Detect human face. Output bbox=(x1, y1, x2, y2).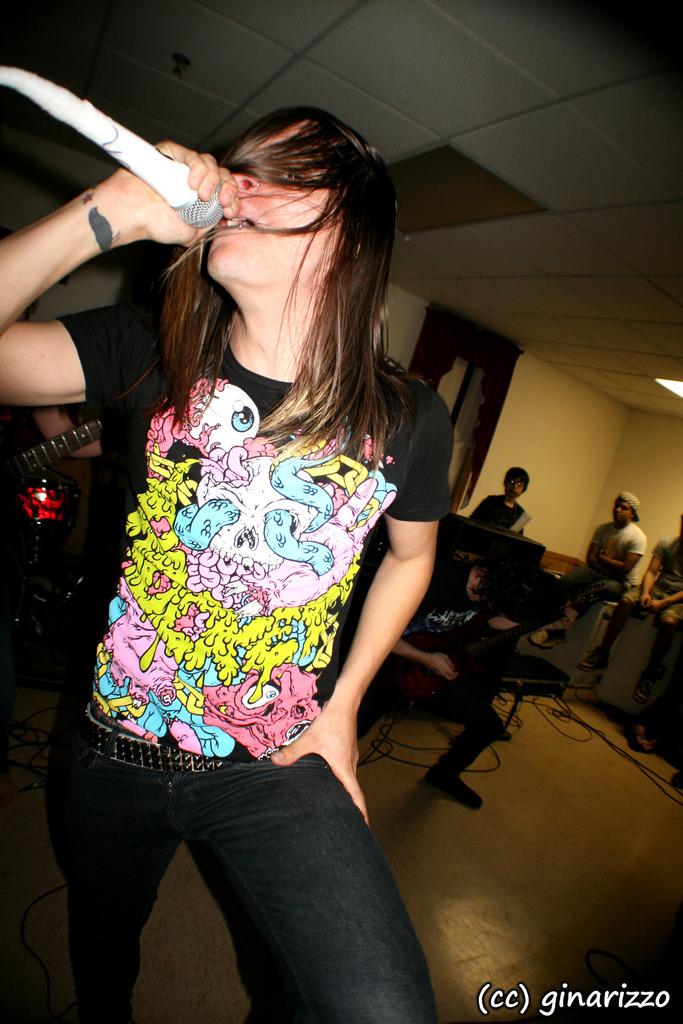
bbox=(205, 106, 342, 294).
